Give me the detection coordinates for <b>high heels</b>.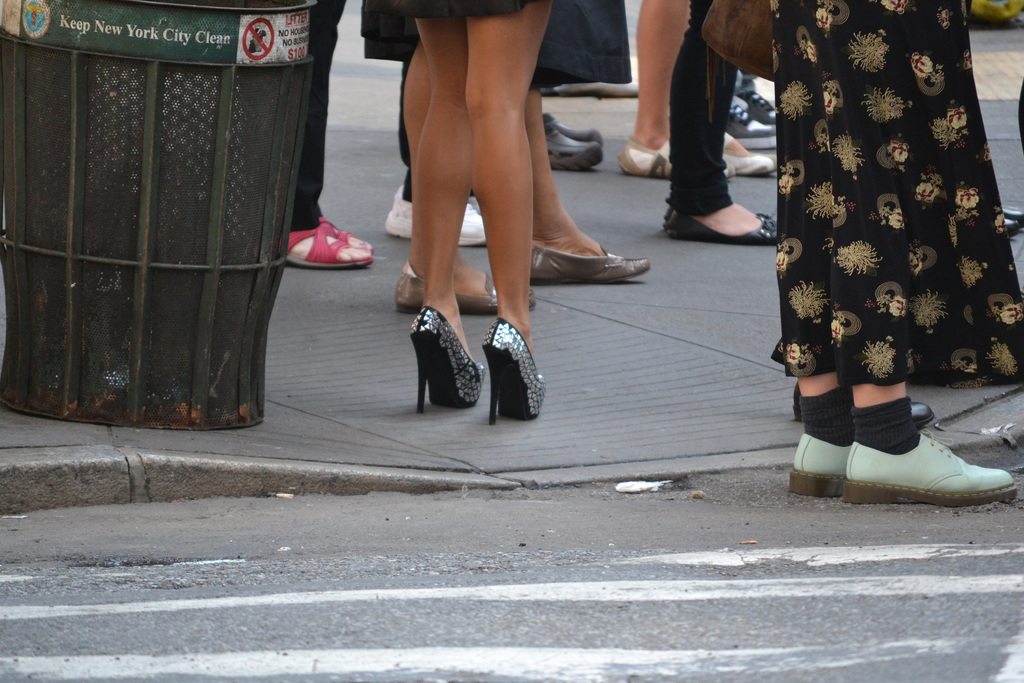
rect(484, 316, 545, 431).
